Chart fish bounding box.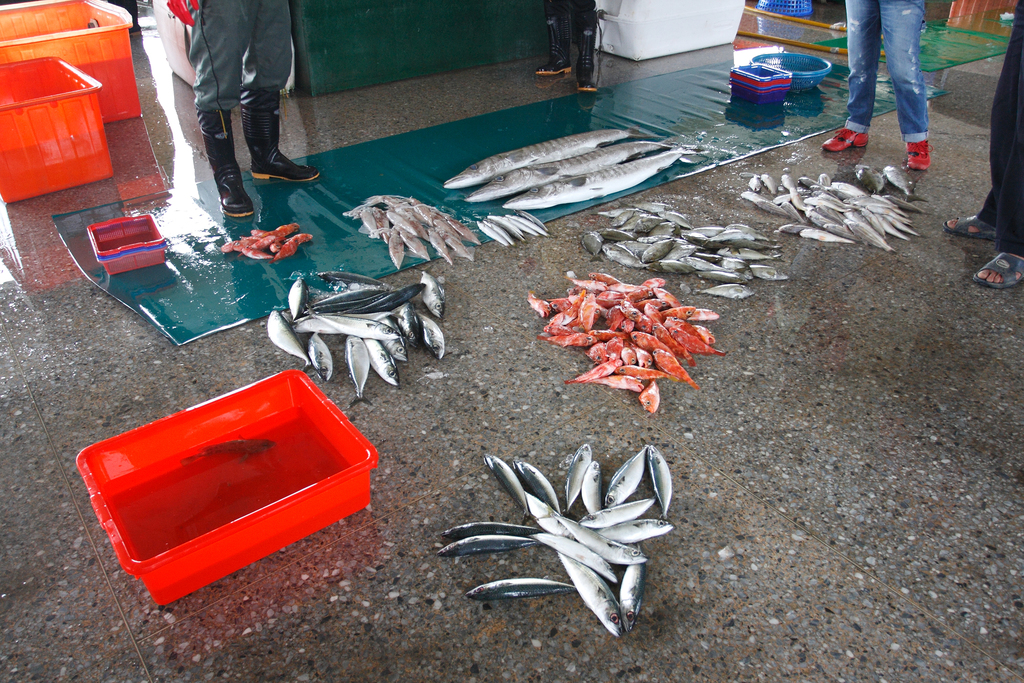
Charted: locate(526, 490, 577, 542).
